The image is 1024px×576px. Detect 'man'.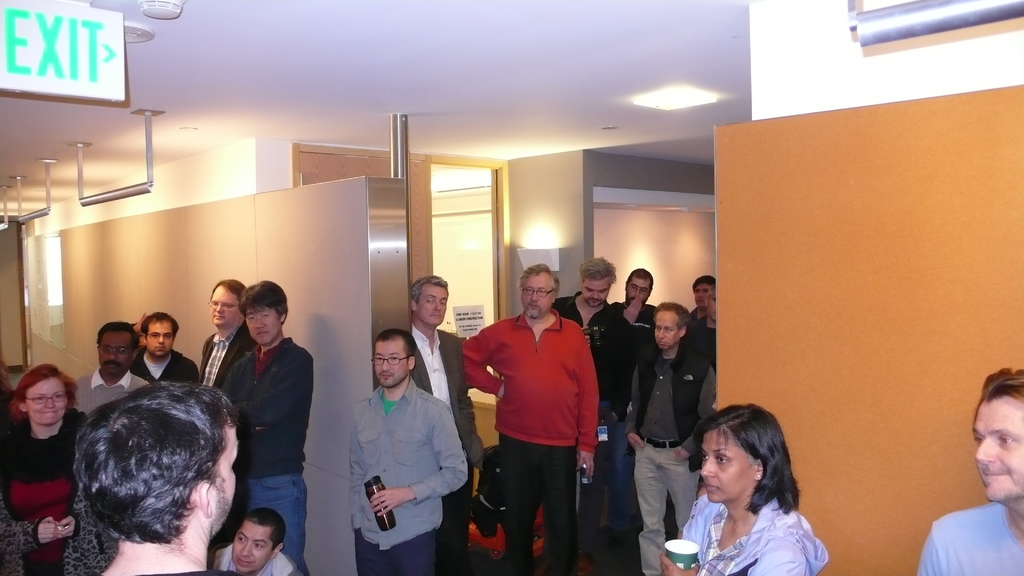
Detection: pyautogui.locateOnScreen(607, 264, 658, 550).
